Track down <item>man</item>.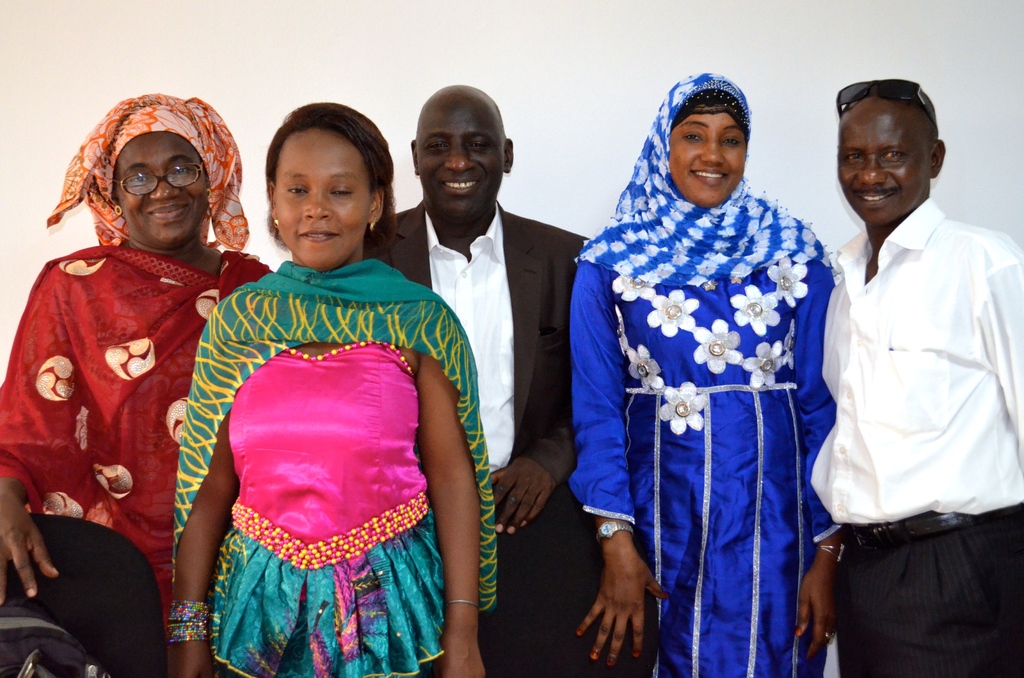
Tracked to [368, 81, 656, 677].
